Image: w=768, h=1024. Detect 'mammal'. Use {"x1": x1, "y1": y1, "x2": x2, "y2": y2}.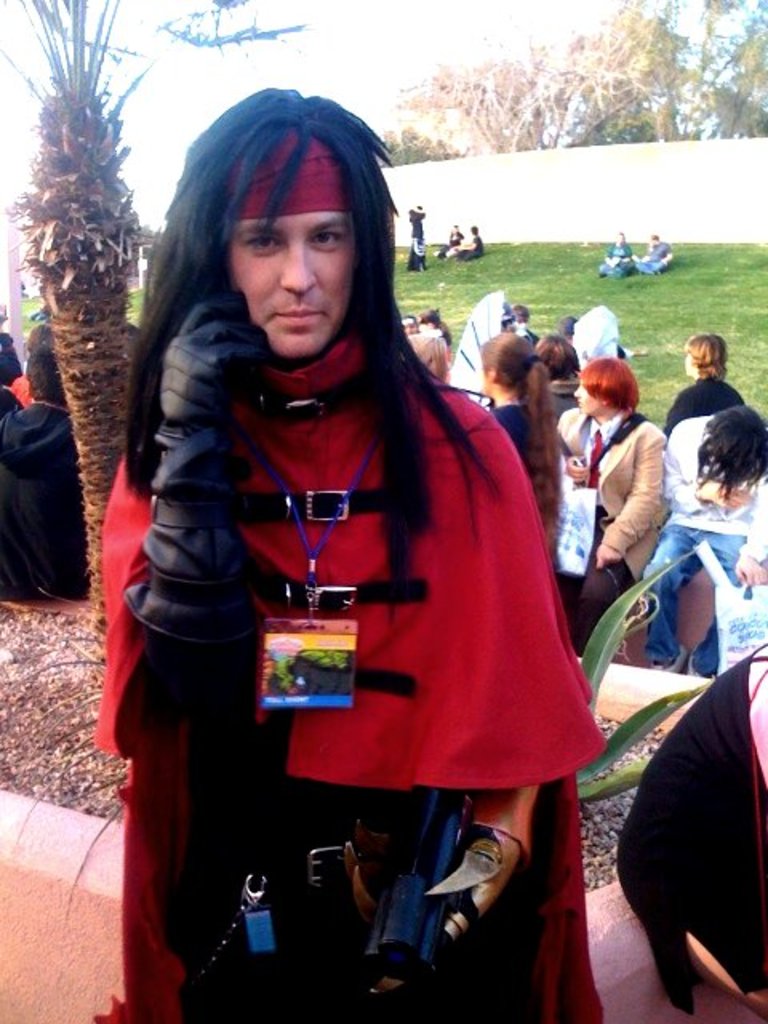
{"x1": 461, "y1": 283, "x2": 518, "y2": 413}.
